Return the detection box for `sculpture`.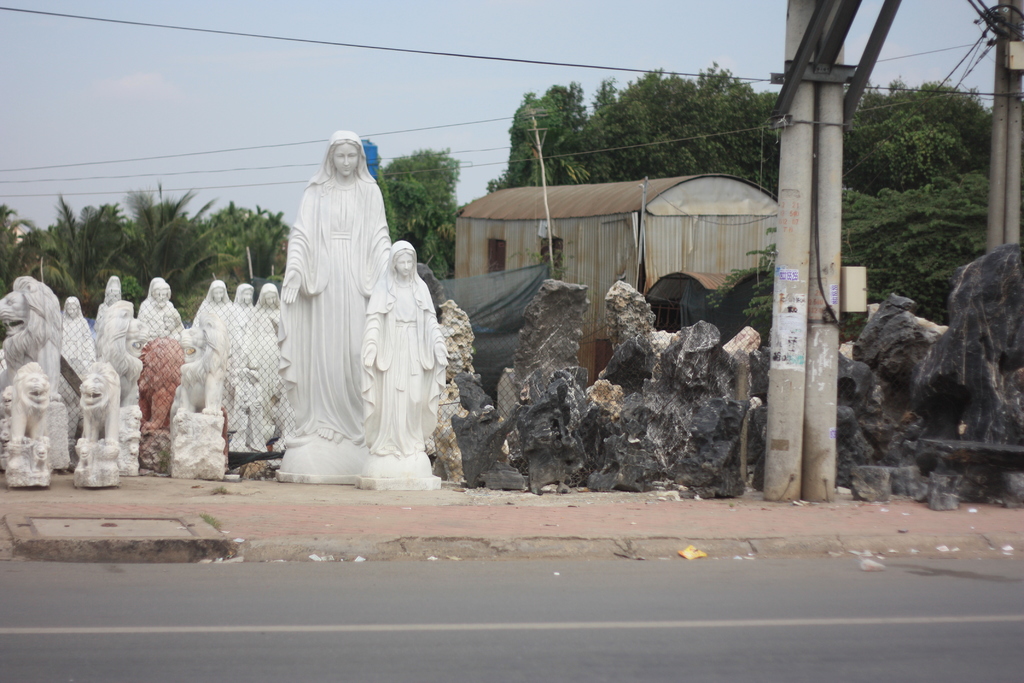
crop(248, 117, 409, 482).
